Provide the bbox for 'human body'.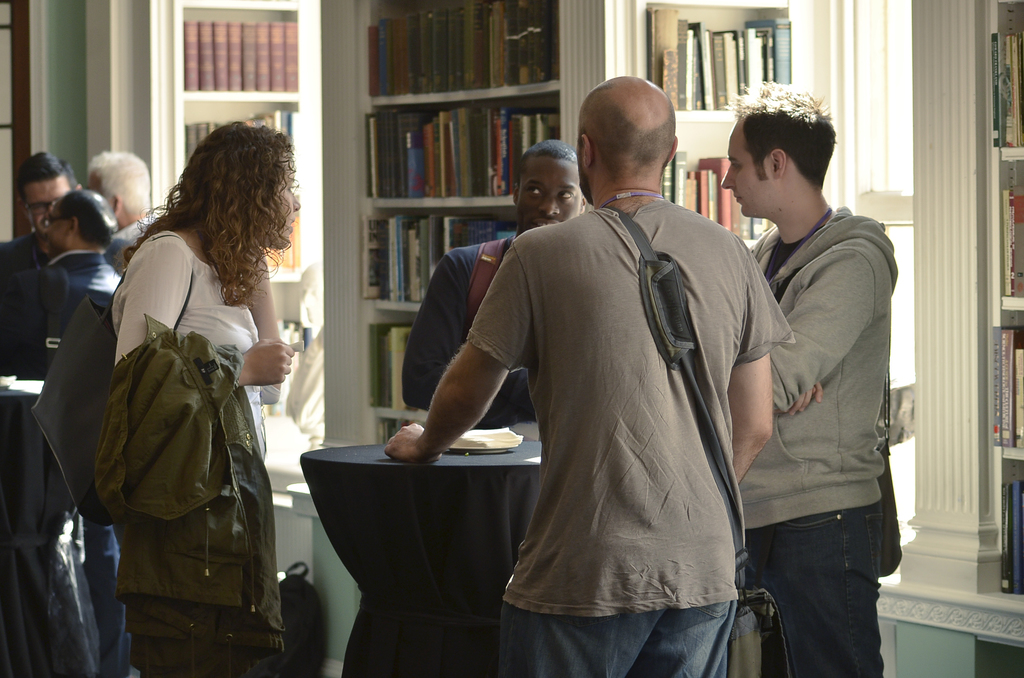
BBox(1, 146, 79, 362).
